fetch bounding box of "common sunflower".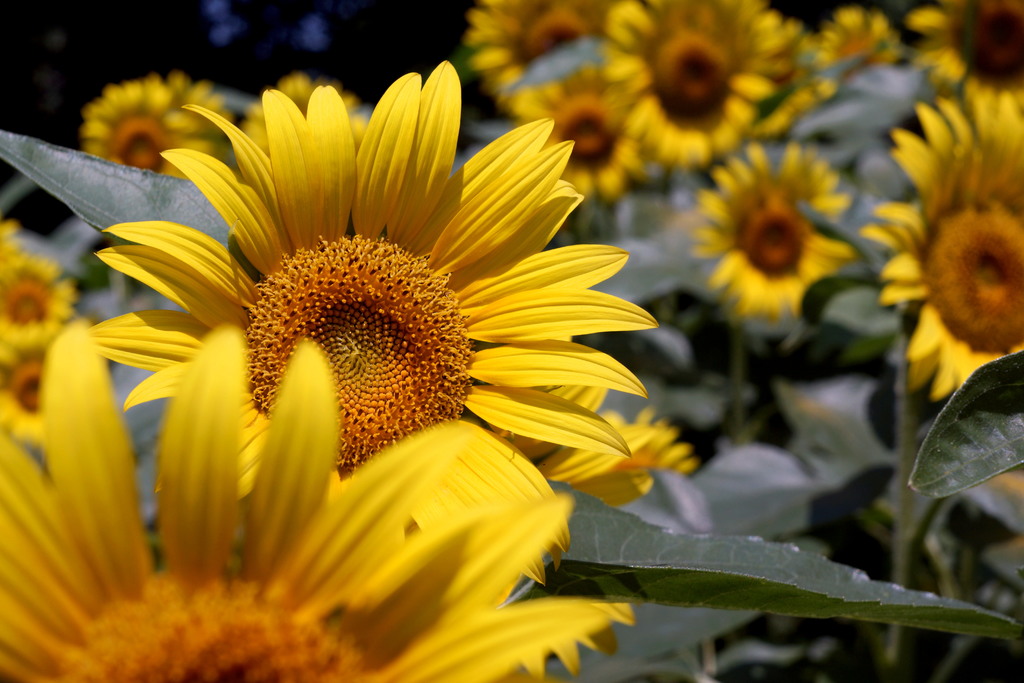
Bbox: crop(682, 138, 870, 321).
